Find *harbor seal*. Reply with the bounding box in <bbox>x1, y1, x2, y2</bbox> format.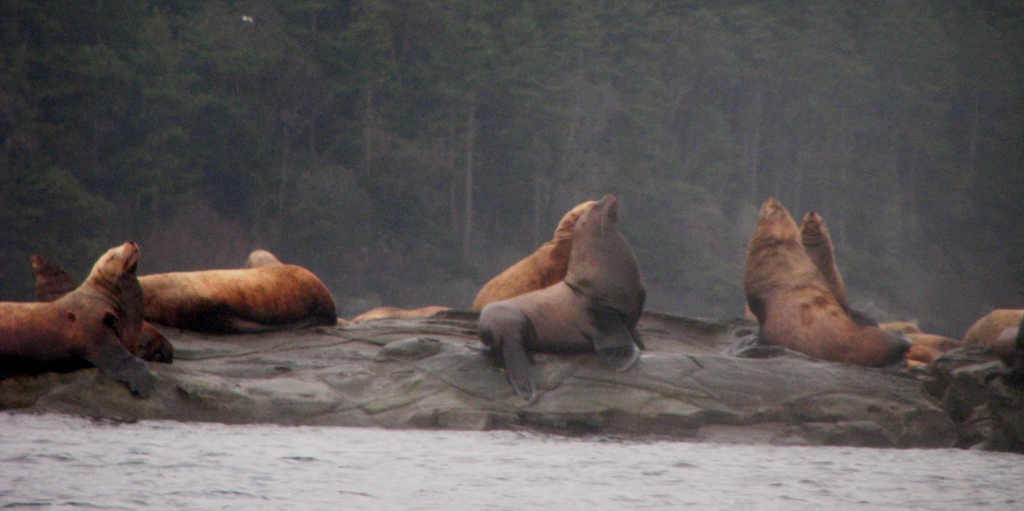
<bbox>719, 199, 913, 366</bbox>.
